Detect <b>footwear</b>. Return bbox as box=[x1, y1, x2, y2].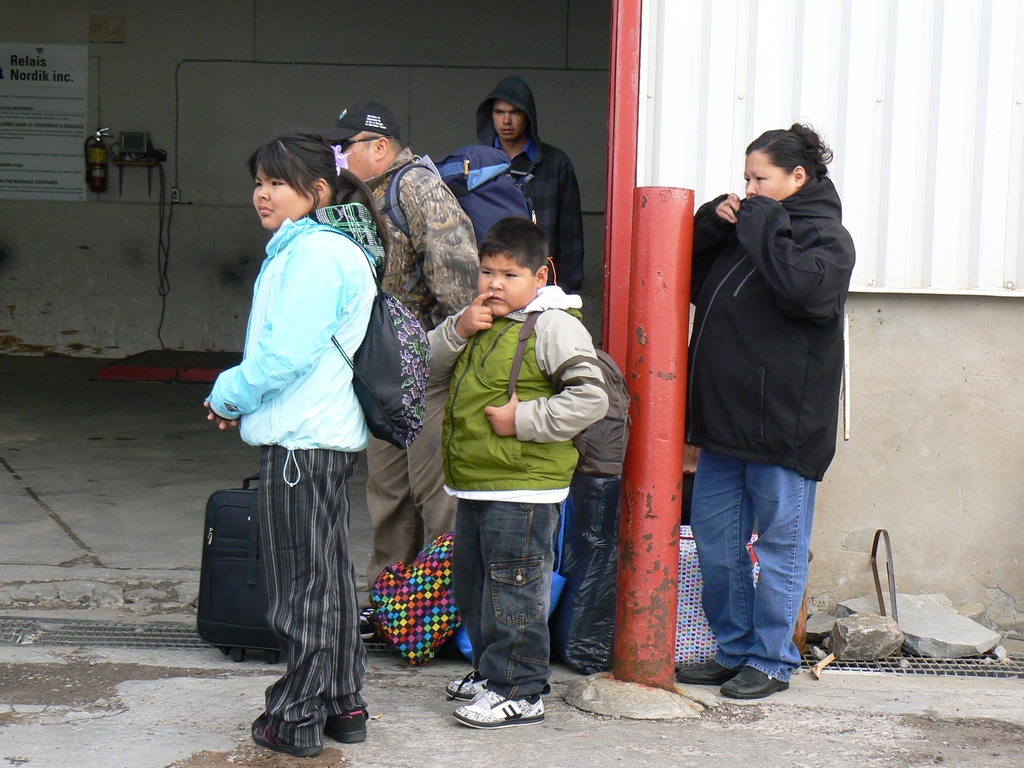
box=[677, 664, 737, 685].
